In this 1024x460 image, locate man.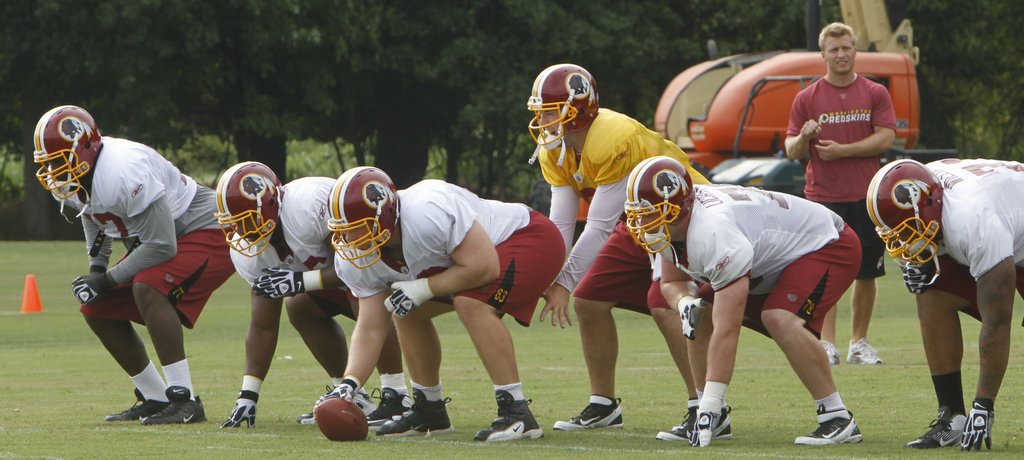
Bounding box: bbox(857, 160, 1023, 447).
